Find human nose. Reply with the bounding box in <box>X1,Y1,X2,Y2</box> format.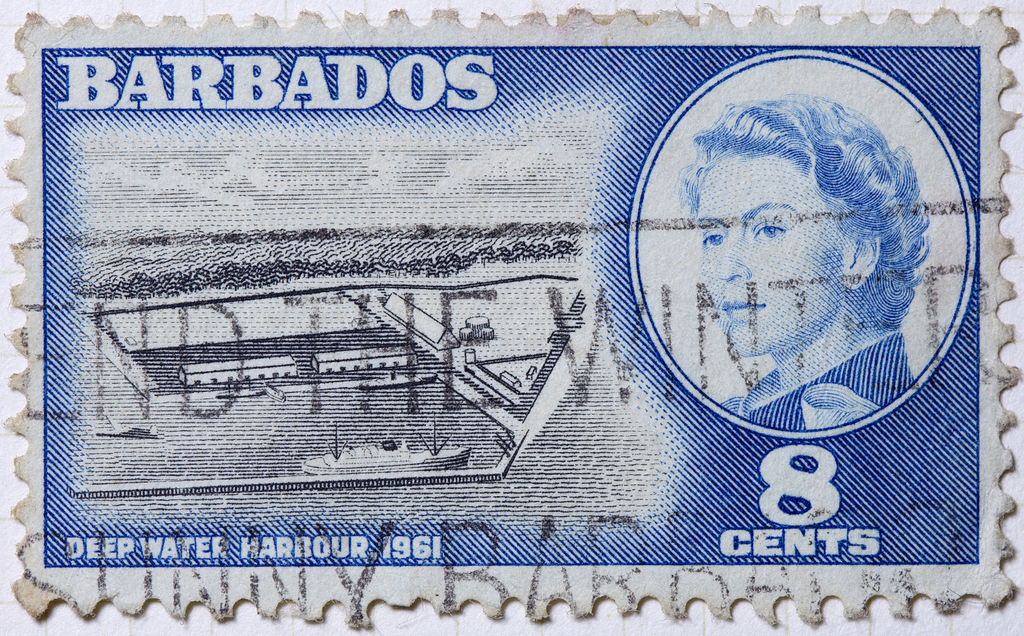
<box>714,236,751,278</box>.
